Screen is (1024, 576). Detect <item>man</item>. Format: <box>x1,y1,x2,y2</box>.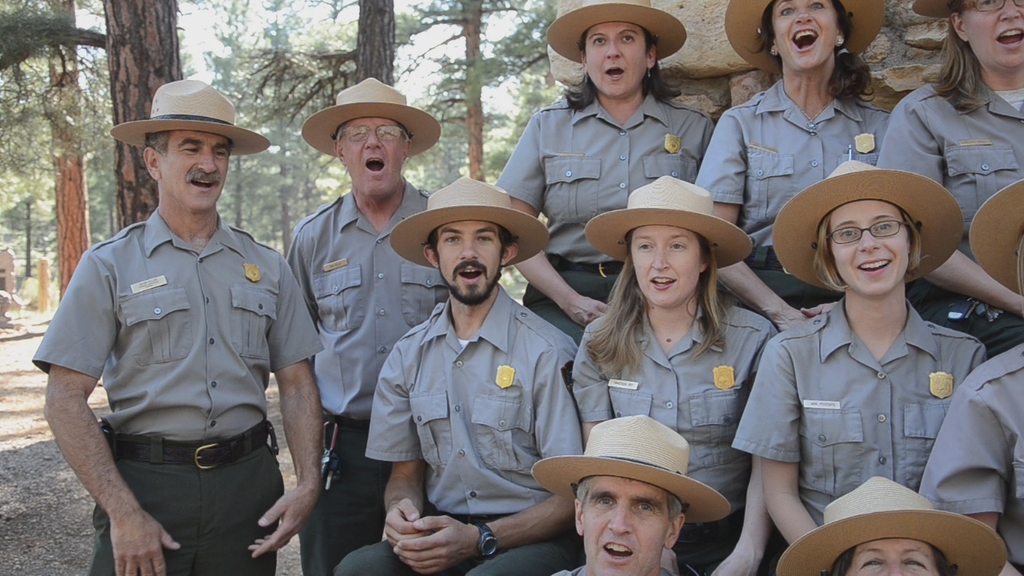
<box>286,75,438,575</box>.
